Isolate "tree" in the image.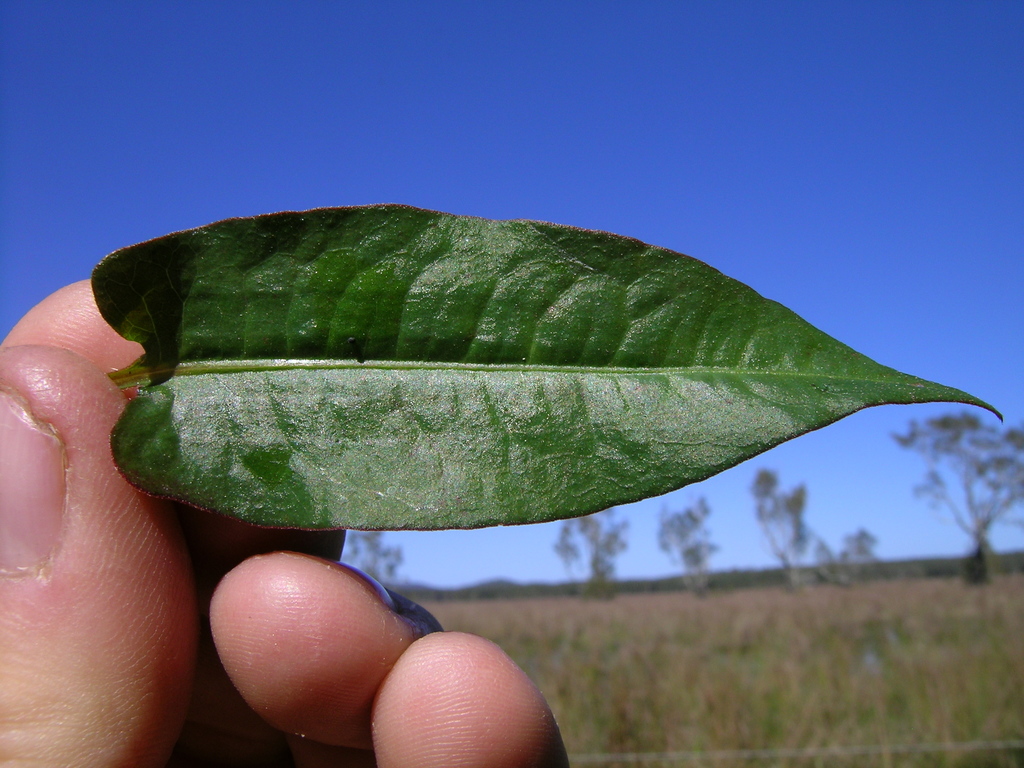
Isolated region: bbox=(346, 526, 401, 584).
